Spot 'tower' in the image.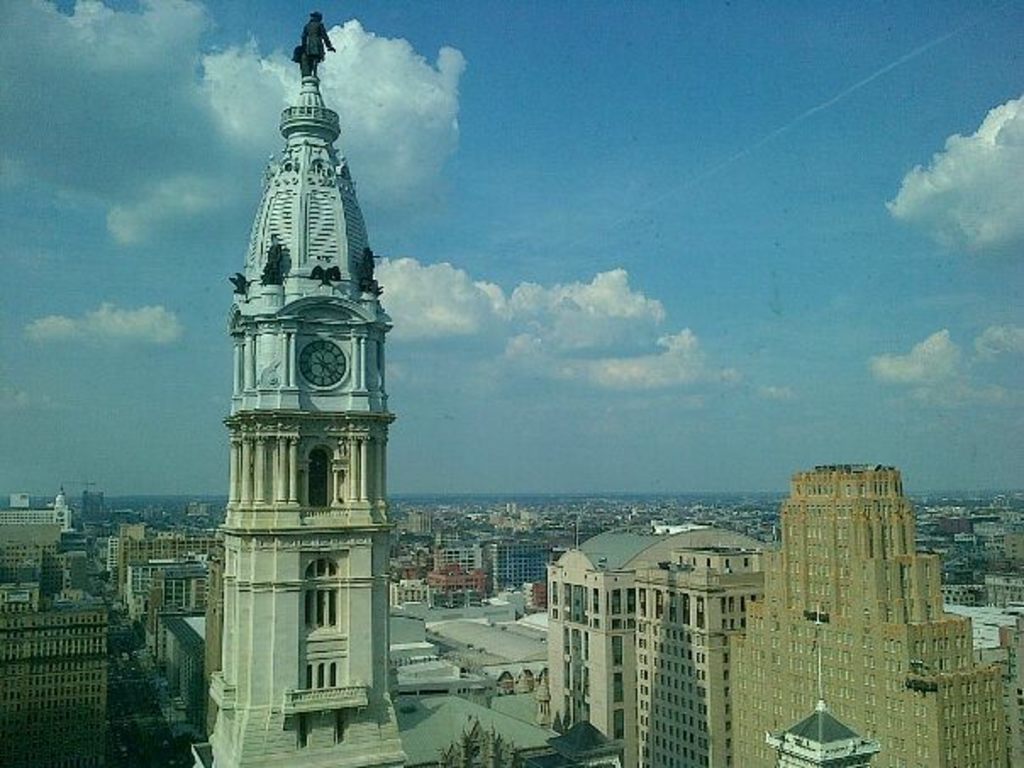
'tower' found at locate(210, 14, 403, 766).
